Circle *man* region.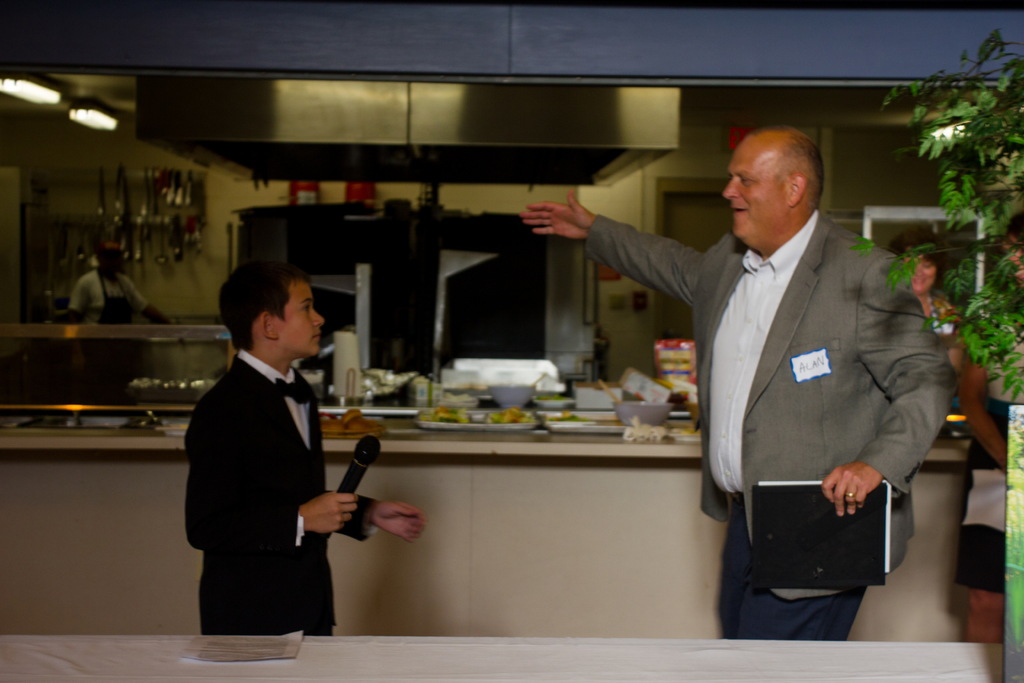
Region: <bbox>63, 240, 172, 330</bbox>.
